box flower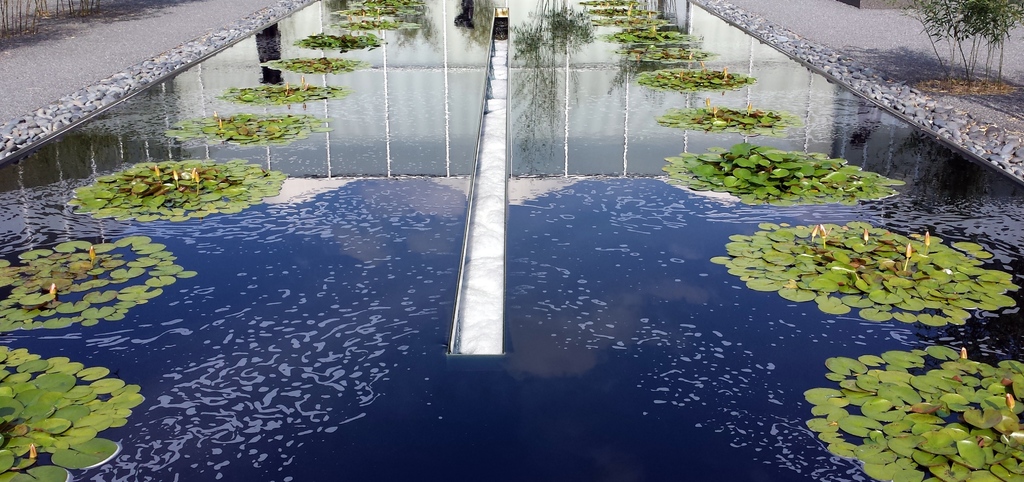
(1007, 390, 1016, 410)
